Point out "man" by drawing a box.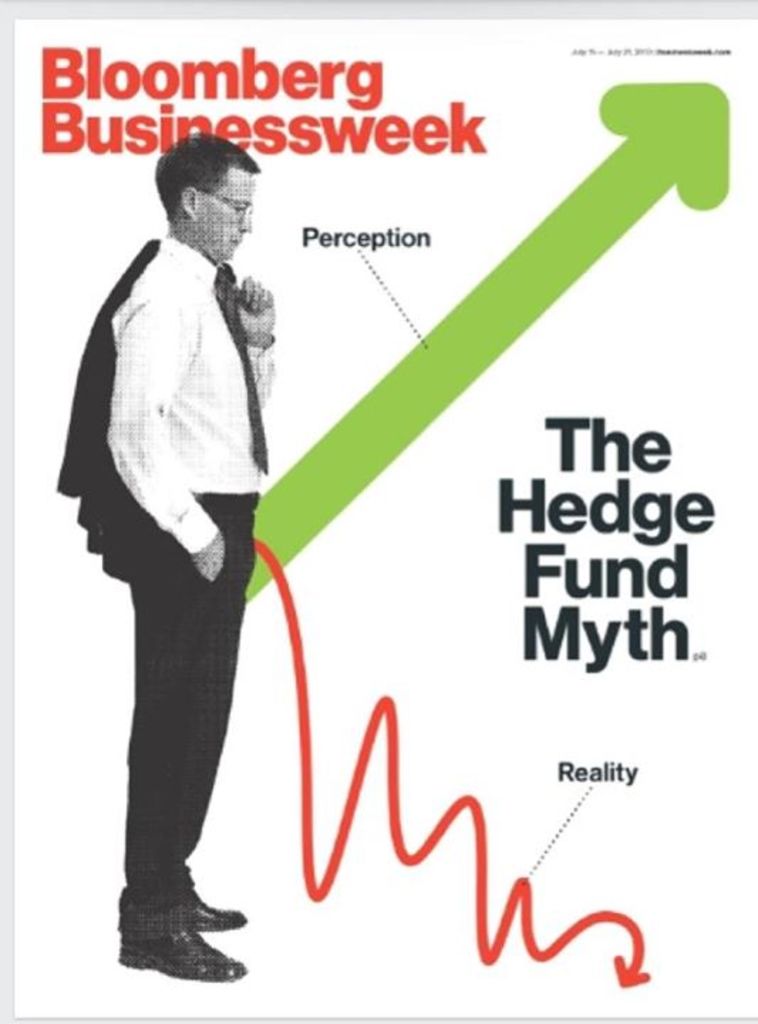
detection(94, 131, 277, 987).
